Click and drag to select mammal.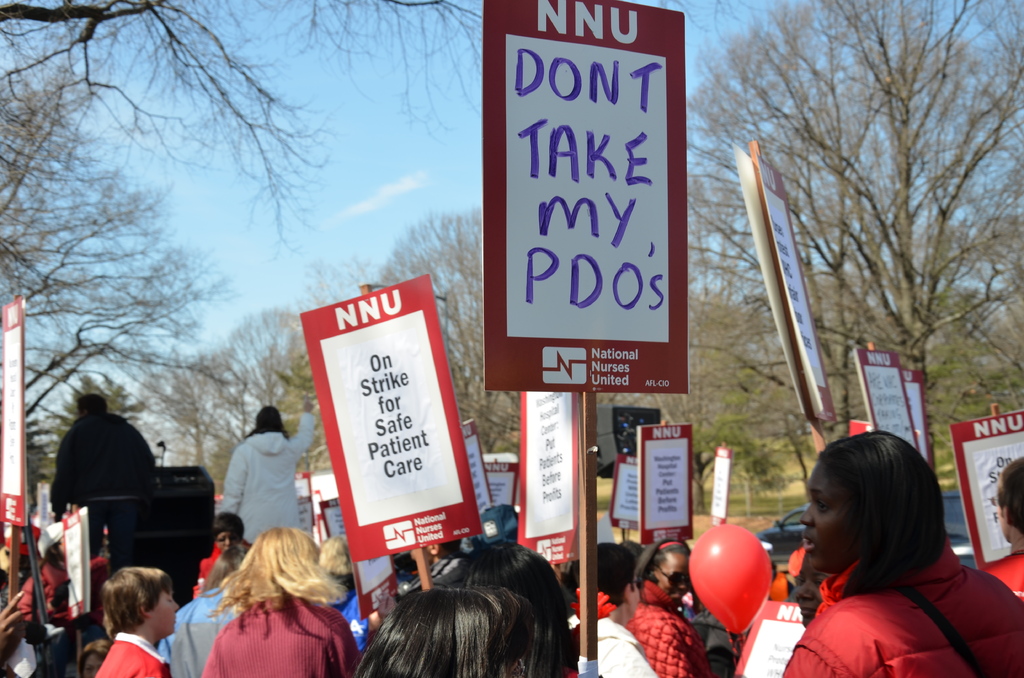
Selection: rect(972, 453, 1023, 608).
